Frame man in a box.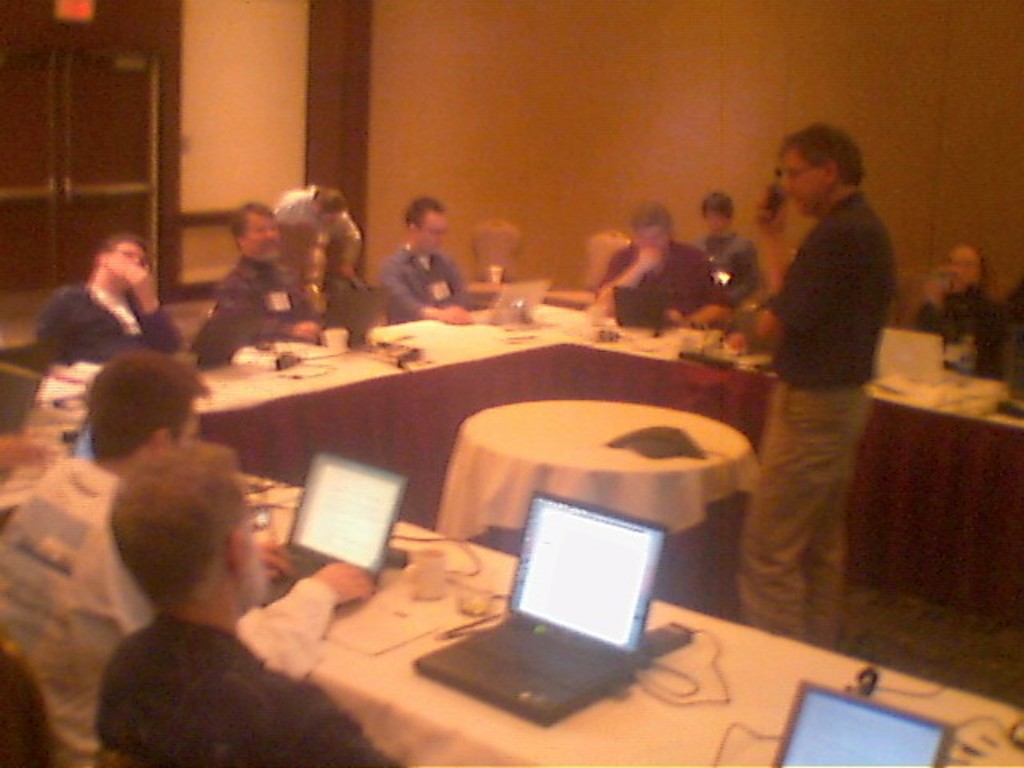
0 350 288 766.
